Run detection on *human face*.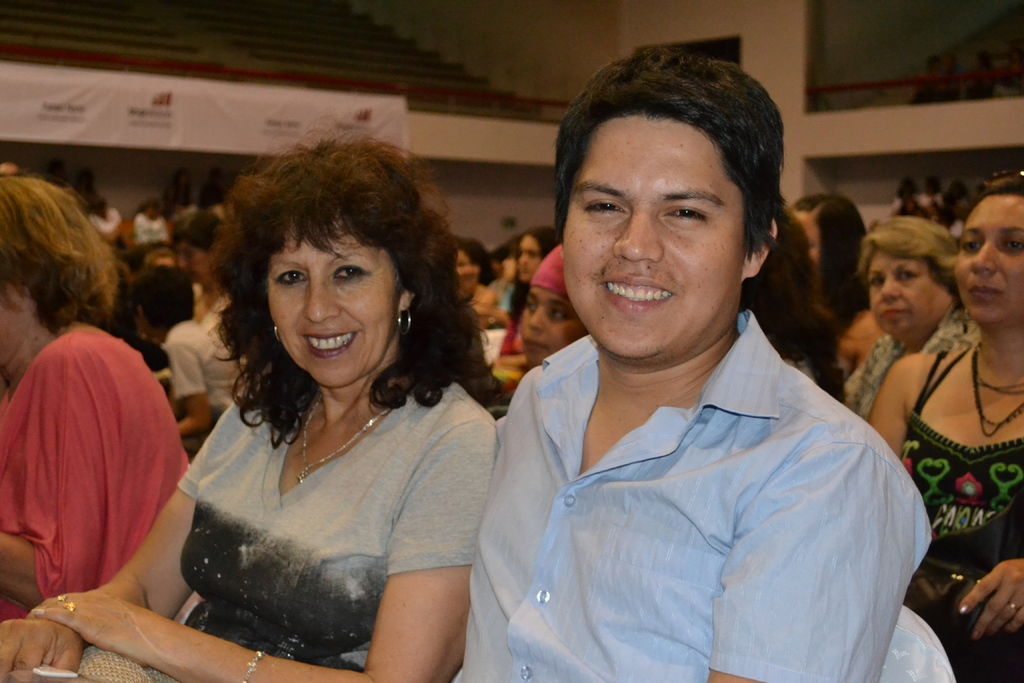
Result: 520 285 575 359.
